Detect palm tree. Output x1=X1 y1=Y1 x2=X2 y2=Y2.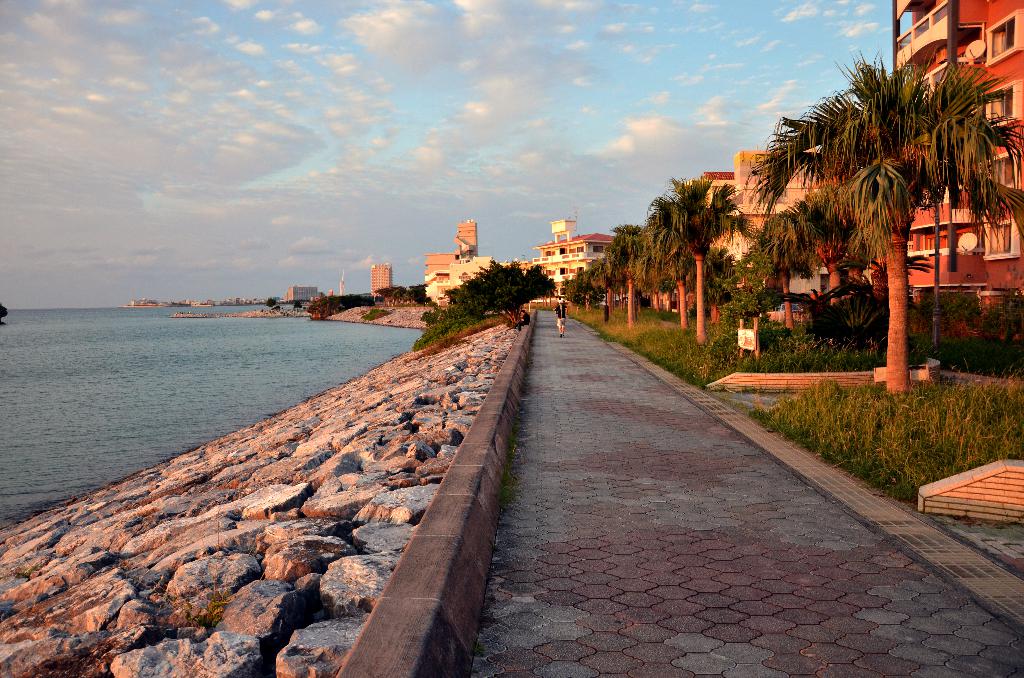
x1=747 y1=145 x2=858 y2=325.
